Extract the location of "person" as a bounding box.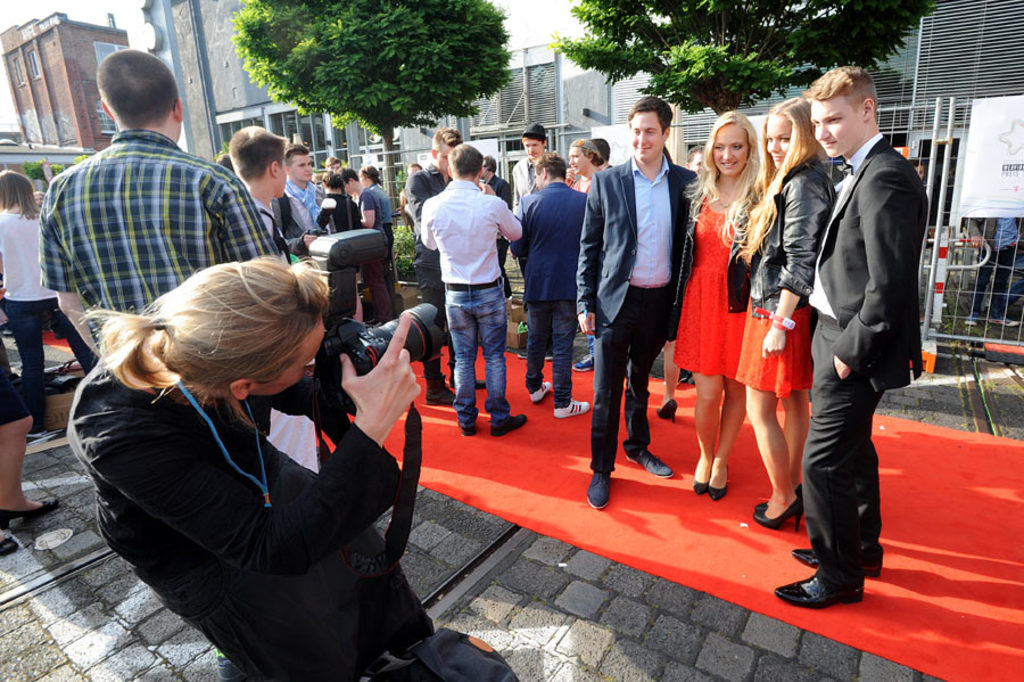
left=958, top=215, right=1023, bottom=326.
